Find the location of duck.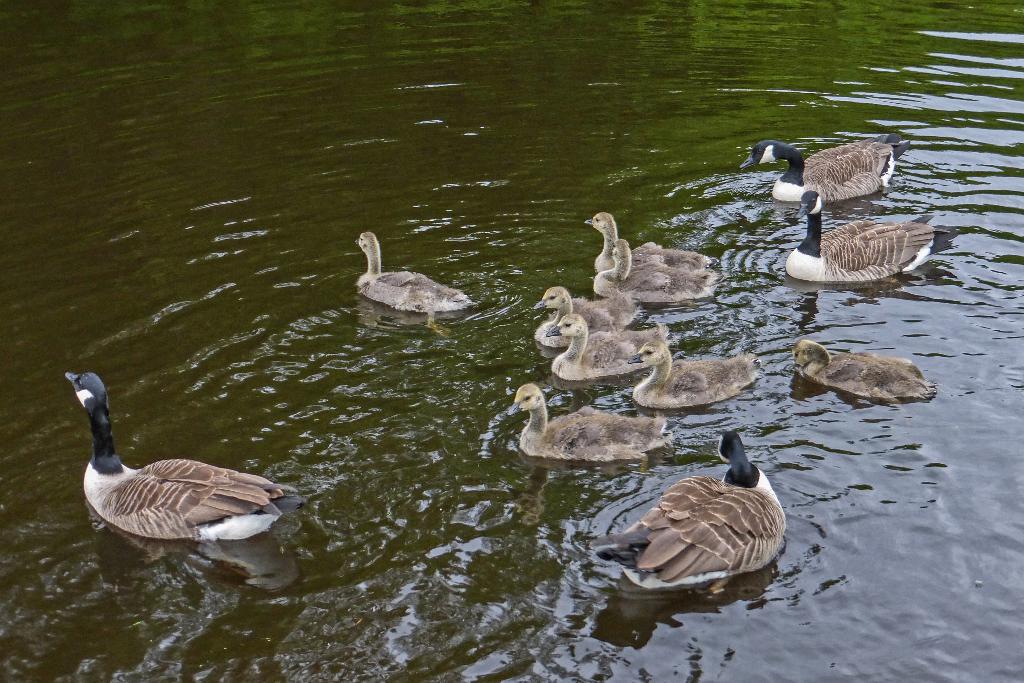
Location: (x1=620, y1=352, x2=764, y2=413).
